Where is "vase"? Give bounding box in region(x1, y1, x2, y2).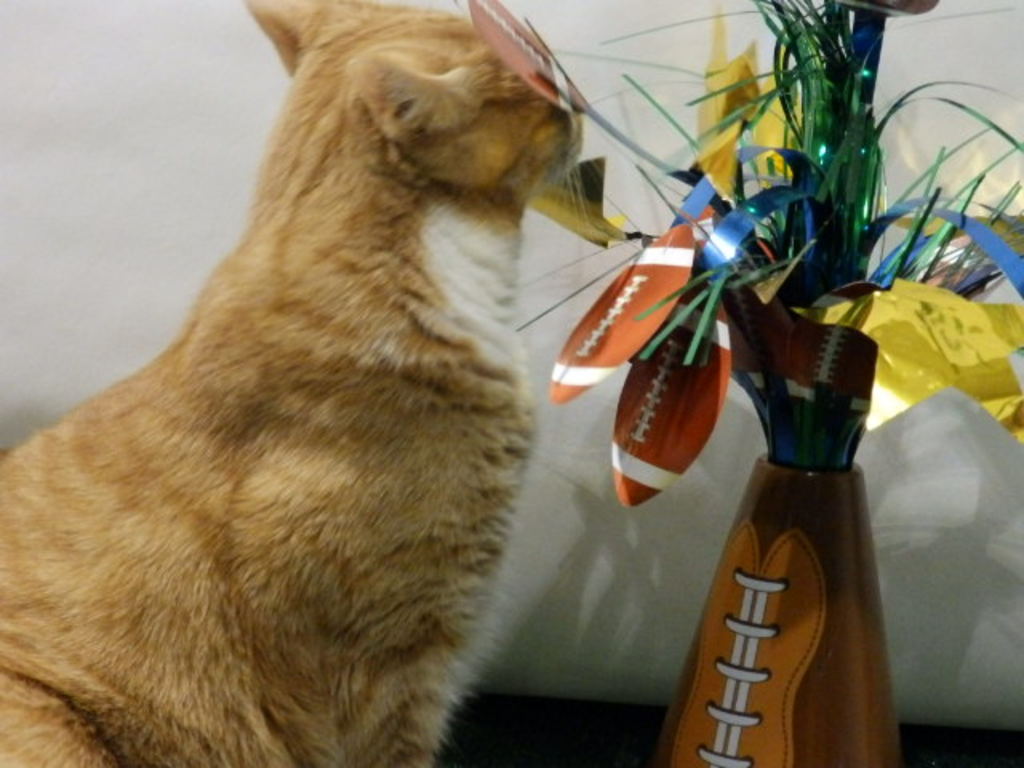
region(661, 450, 902, 766).
